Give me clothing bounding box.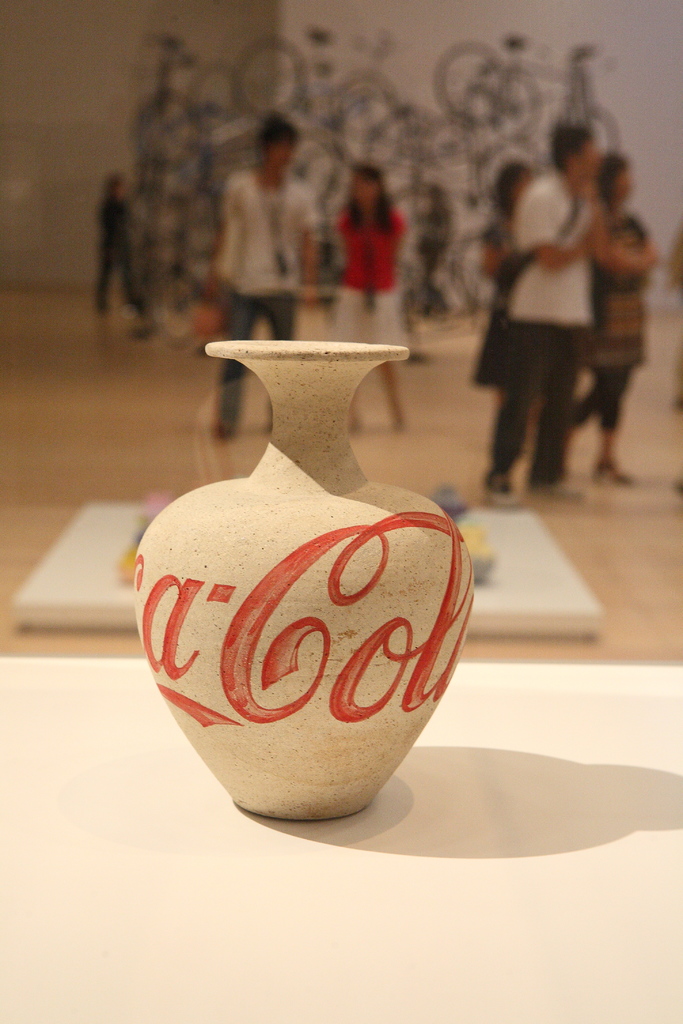
{"left": 593, "top": 205, "right": 656, "bottom": 429}.
